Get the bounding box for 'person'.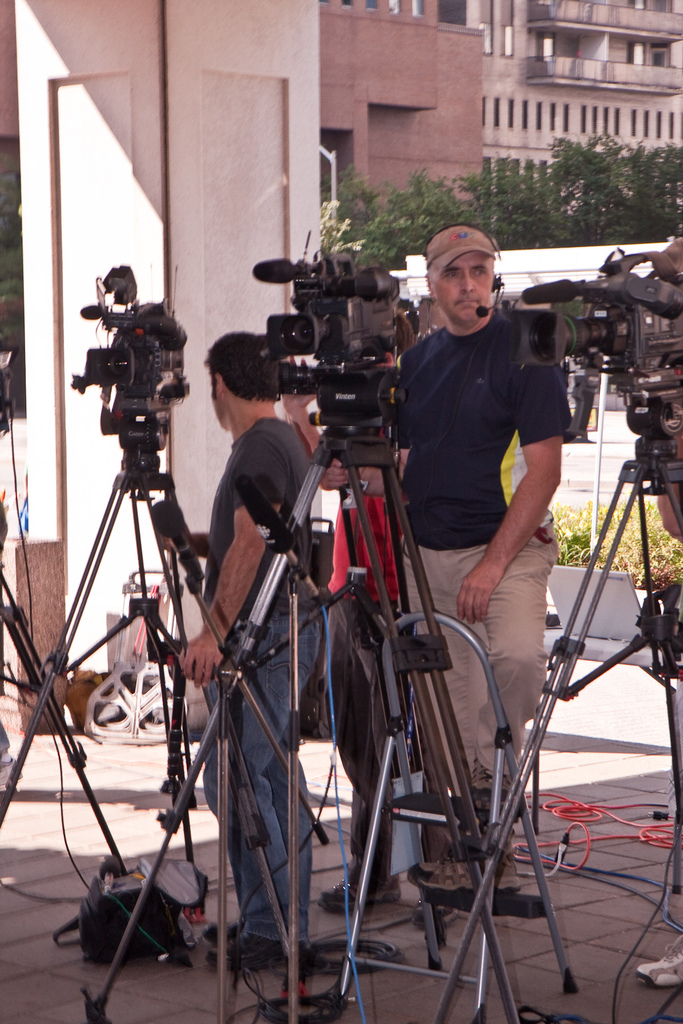
detection(173, 326, 314, 967).
